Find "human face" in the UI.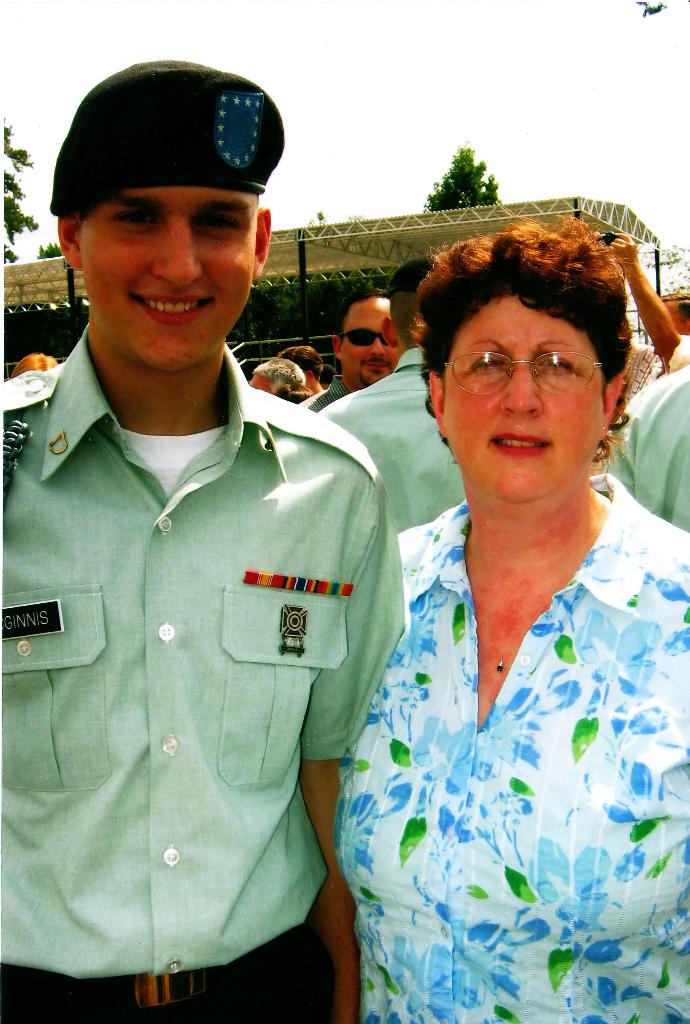
UI element at detection(79, 182, 261, 370).
